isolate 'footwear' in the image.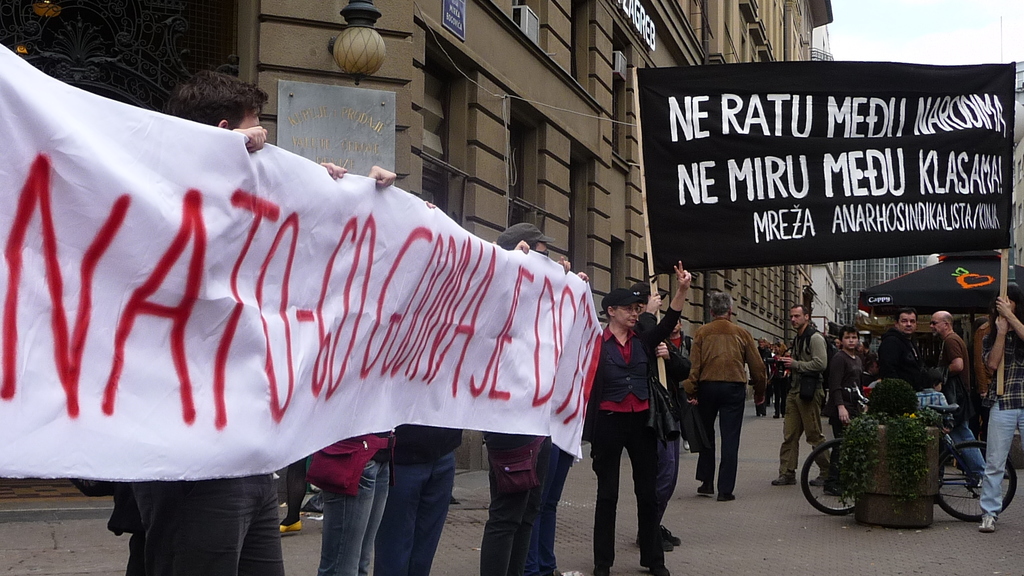
Isolated region: Rect(640, 555, 673, 575).
